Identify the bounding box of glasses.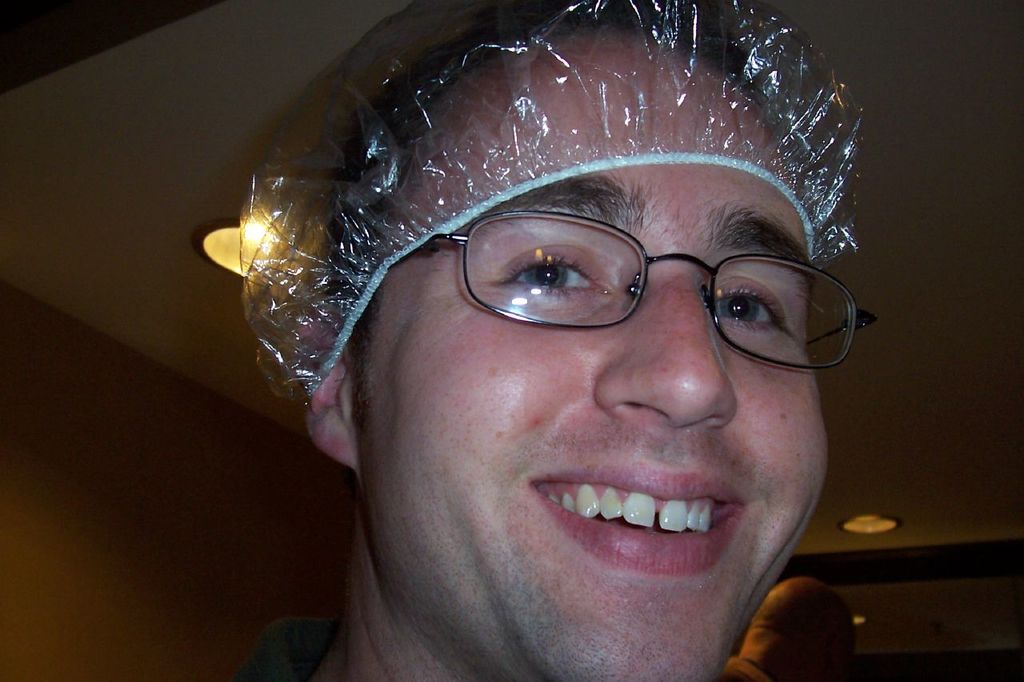
{"left": 295, "top": 201, "right": 858, "bottom": 385}.
